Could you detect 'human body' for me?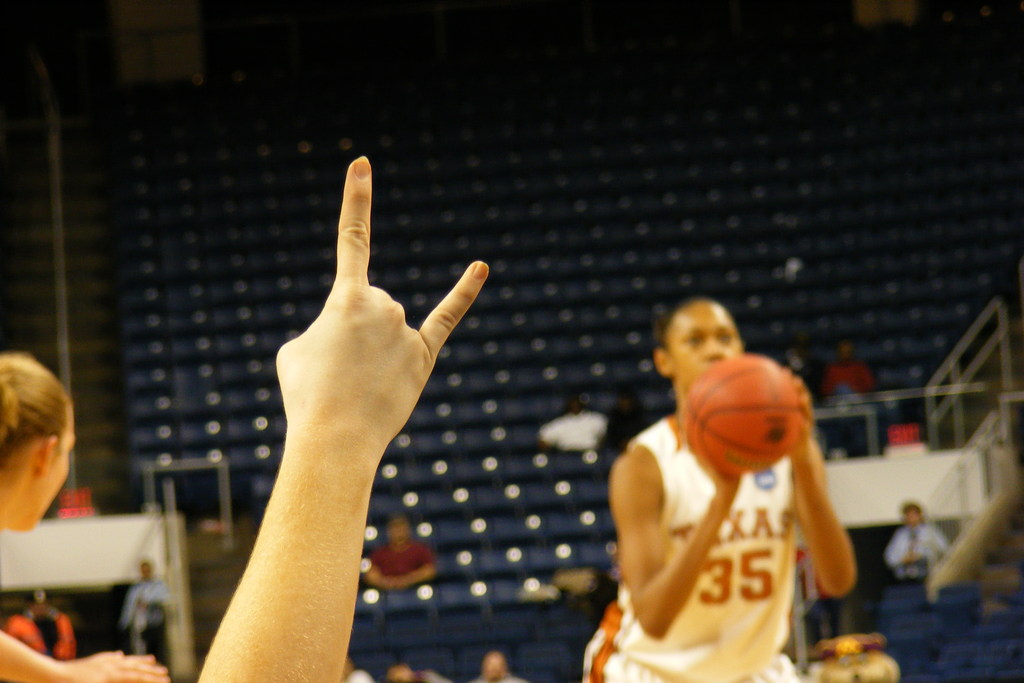
Detection result: 824/361/874/463.
